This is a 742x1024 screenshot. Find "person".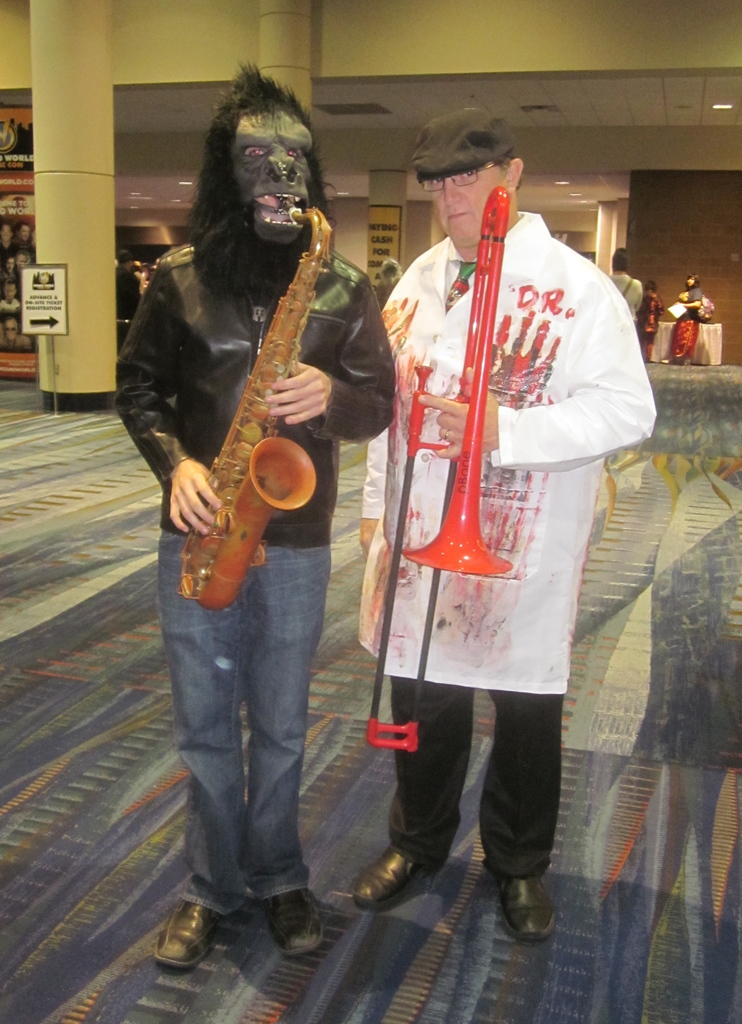
Bounding box: Rect(112, 253, 154, 351).
